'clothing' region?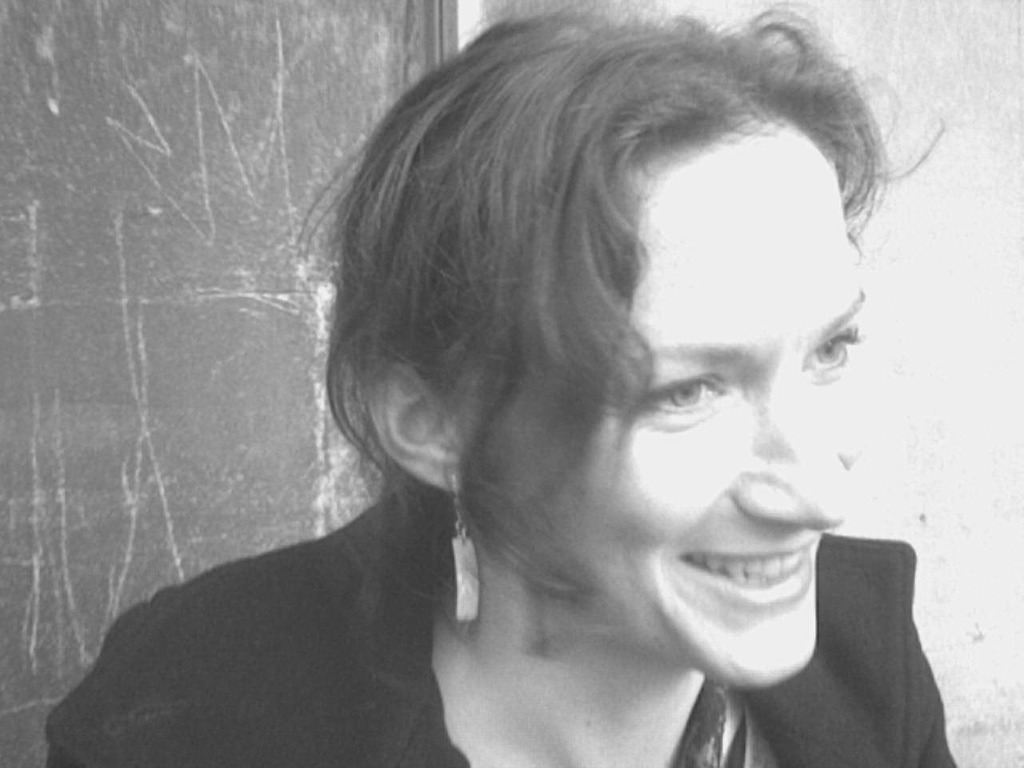
bbox=[32, 474, 961, 767]
